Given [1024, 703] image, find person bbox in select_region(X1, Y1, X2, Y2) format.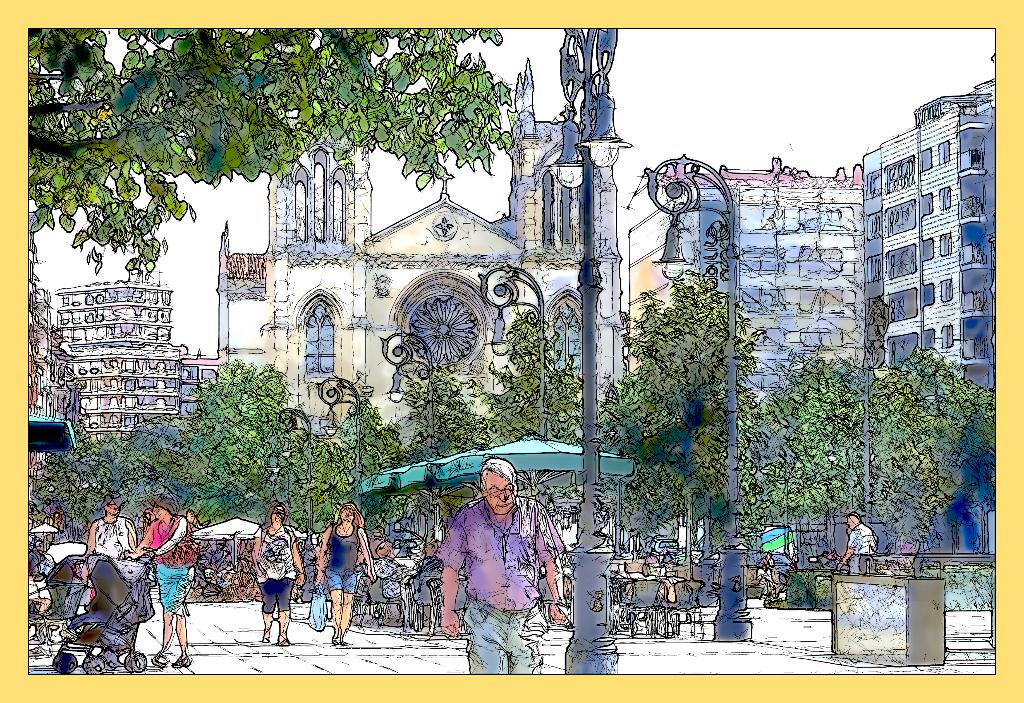
select_region(76, 491, 137, 604).
